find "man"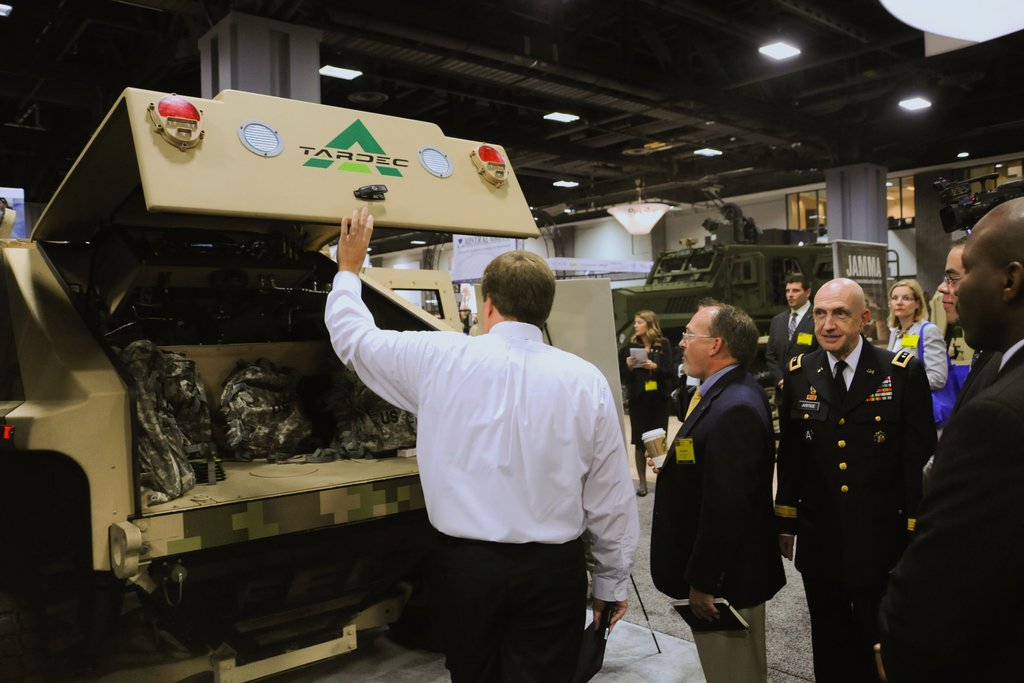
[768, 269, 815, 368]
